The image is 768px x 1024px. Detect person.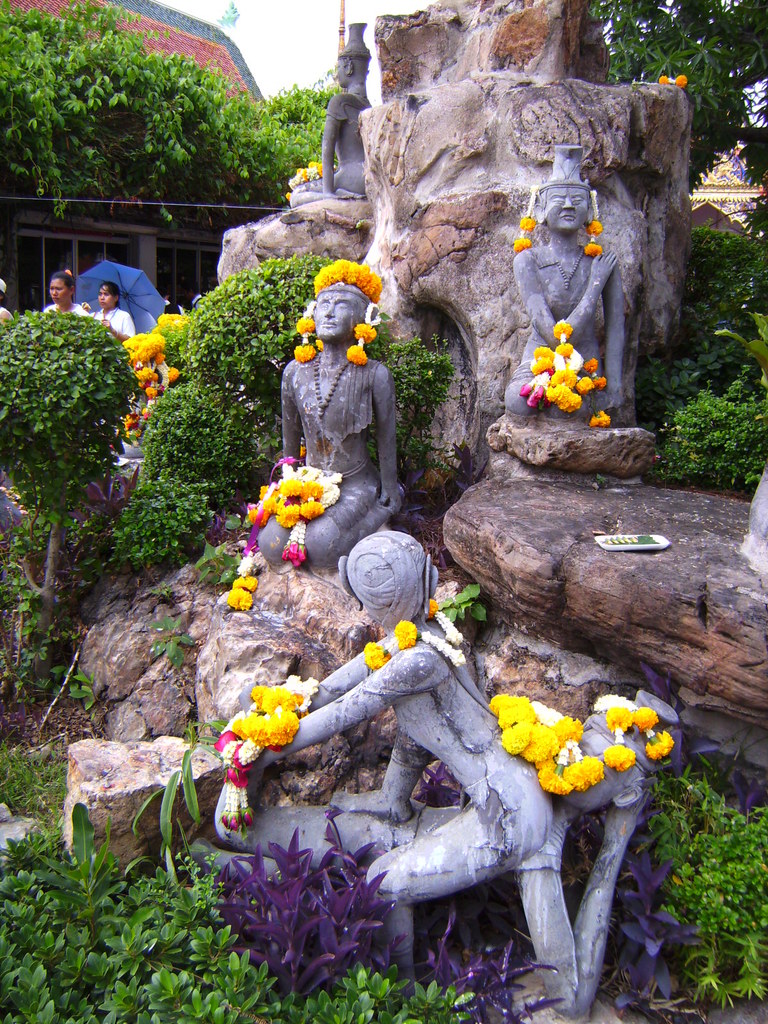
Detection: pyautogui.locateOnScreen(188, 693, 672, 1015).
